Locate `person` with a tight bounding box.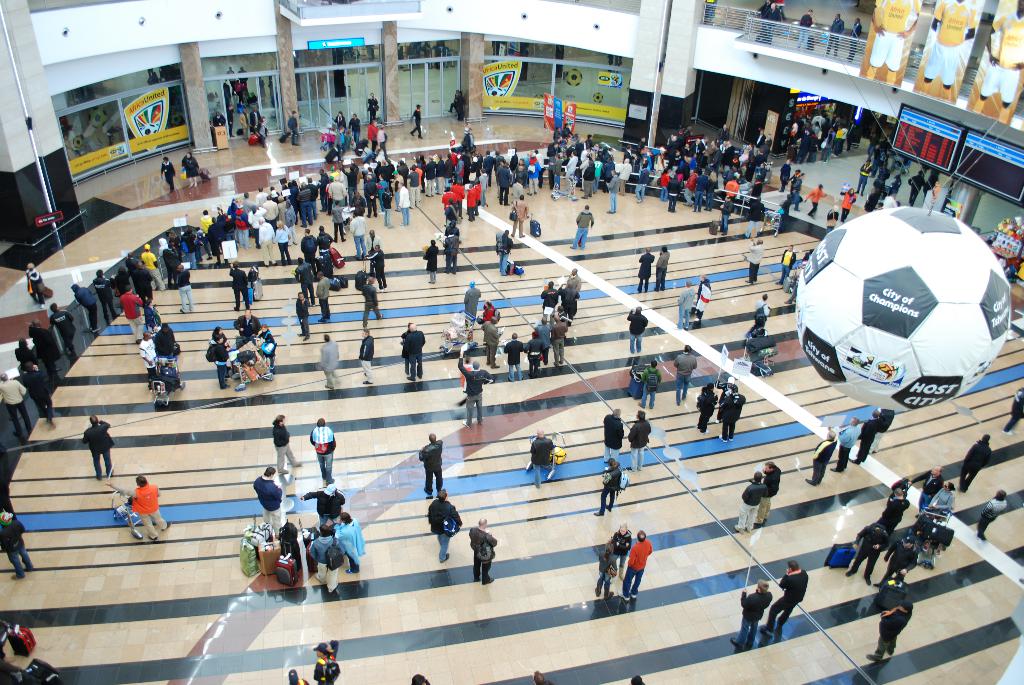
box=[856, 517, 888, 588].
